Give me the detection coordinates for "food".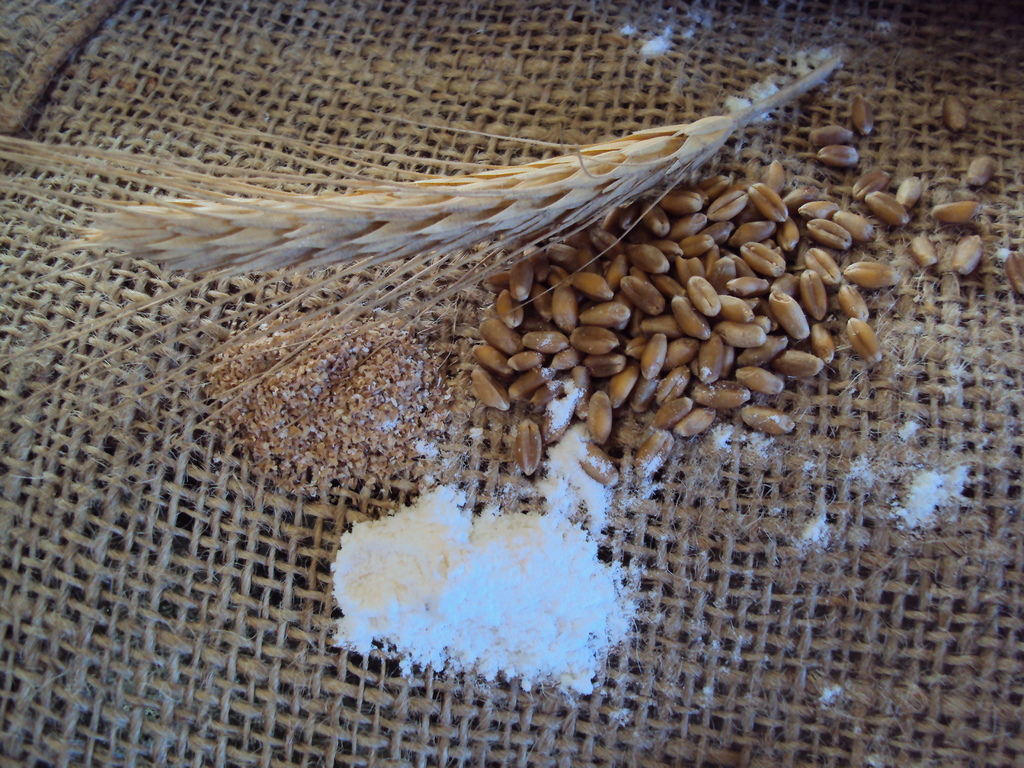
[left=851, top=167, right=890, bottom=197].
